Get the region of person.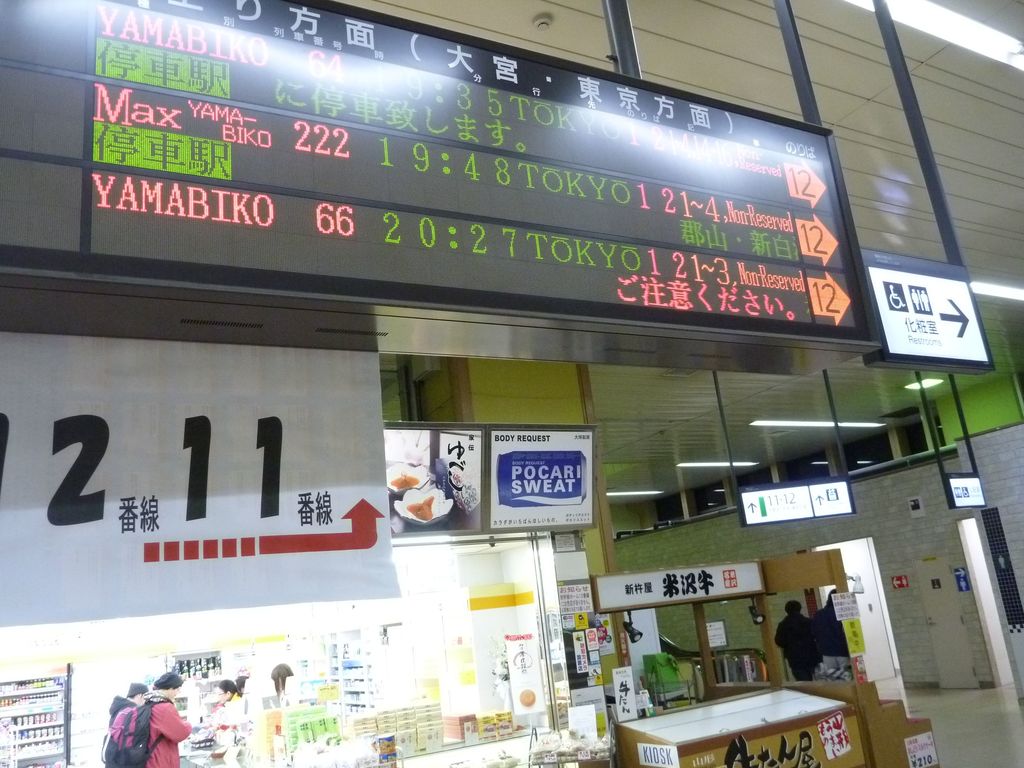
locate(773, 600, 822, 681).
